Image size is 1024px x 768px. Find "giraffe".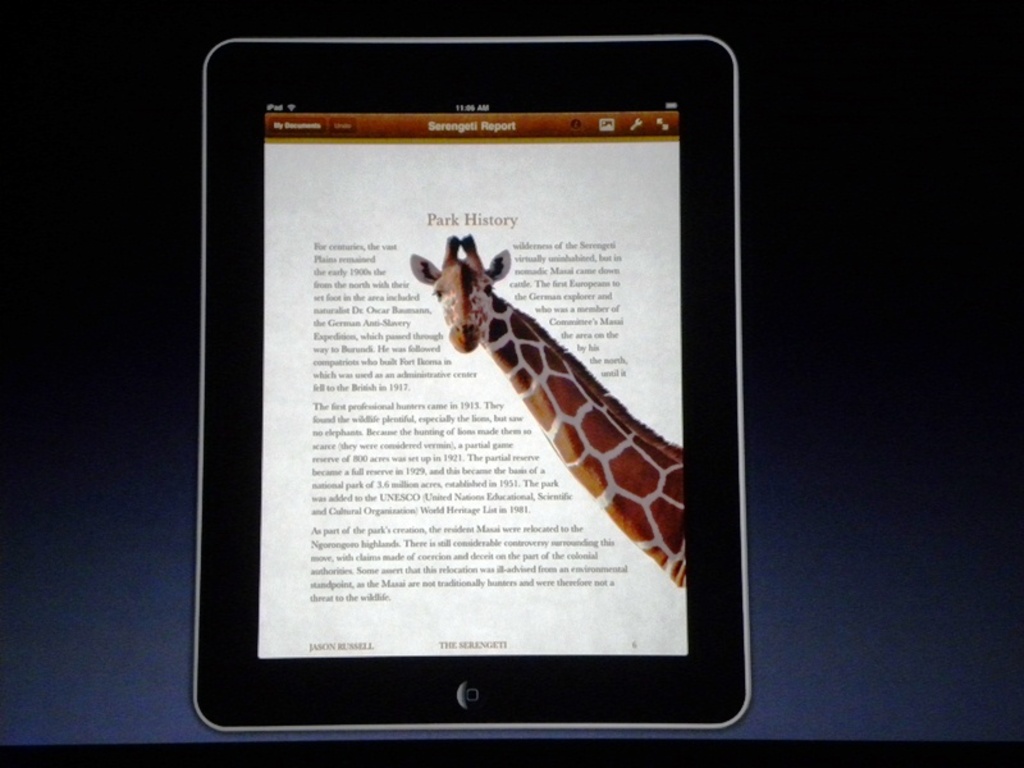
bbox=(406, 229, 689, 589).
